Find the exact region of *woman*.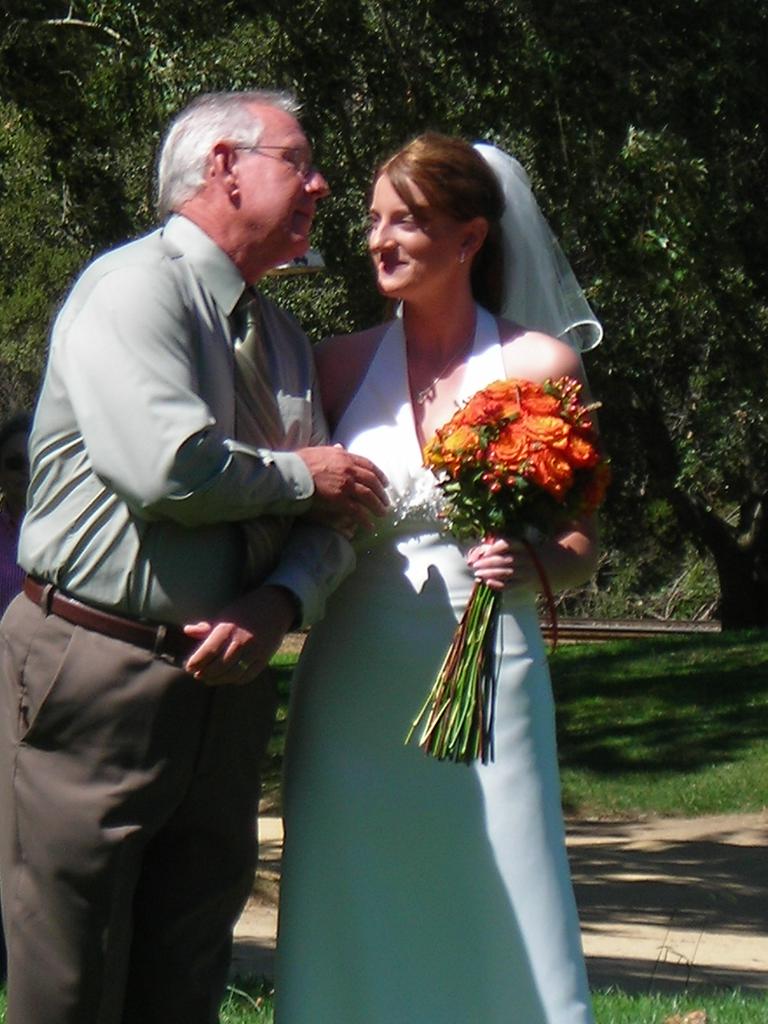
Exact region: (259,136,594,997).
